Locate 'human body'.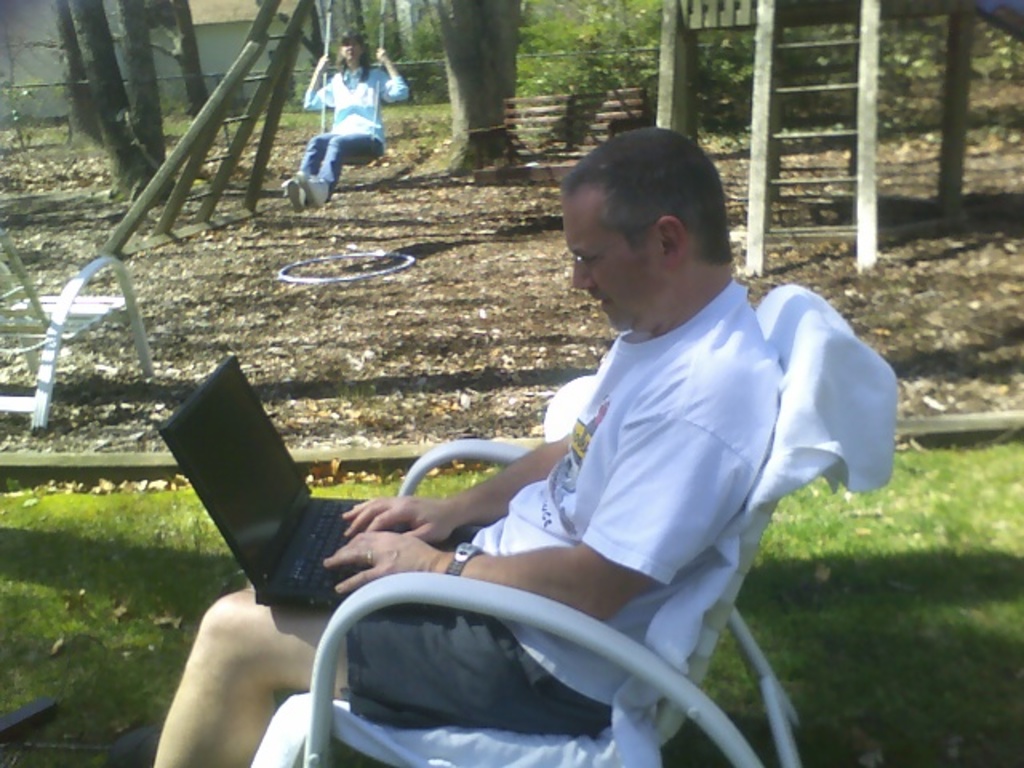
Bounding box: region(189, 120, 776, 766).
